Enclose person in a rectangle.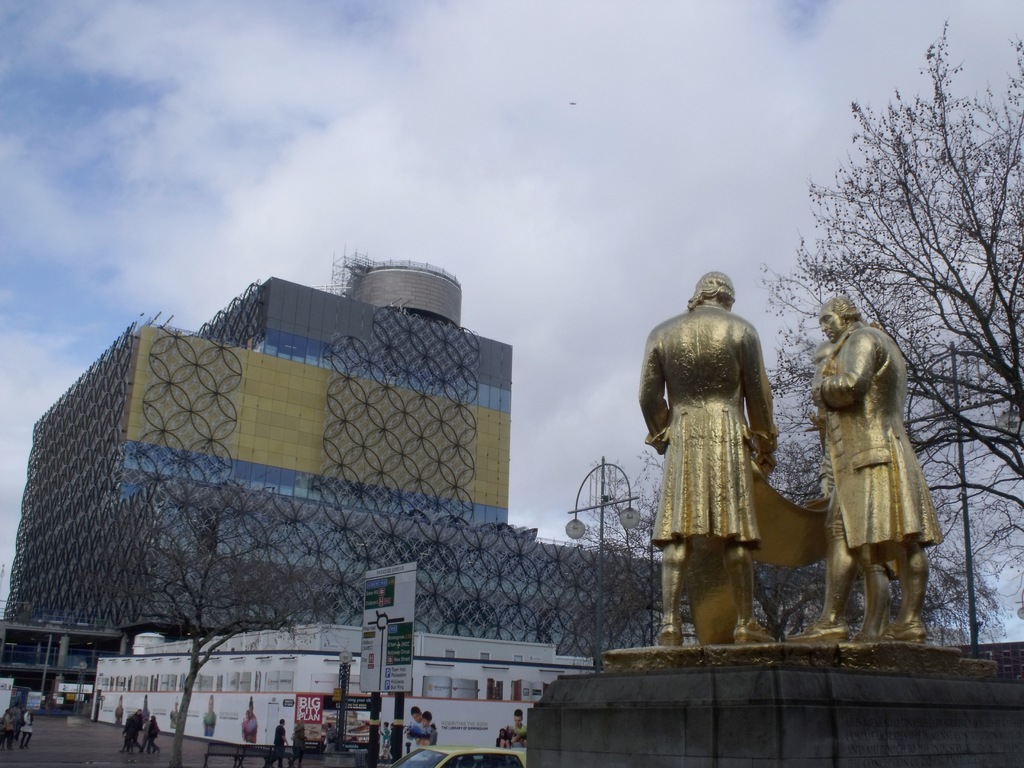
(327, 721, 337, 764).
